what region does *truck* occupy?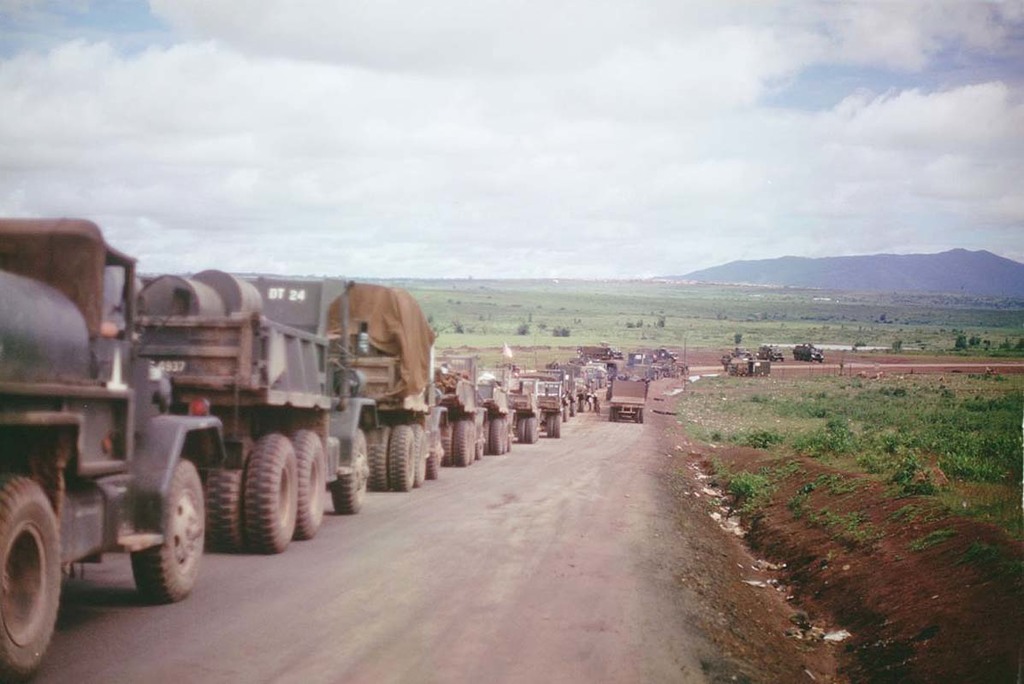
<box>585,362,609,408</box>.
